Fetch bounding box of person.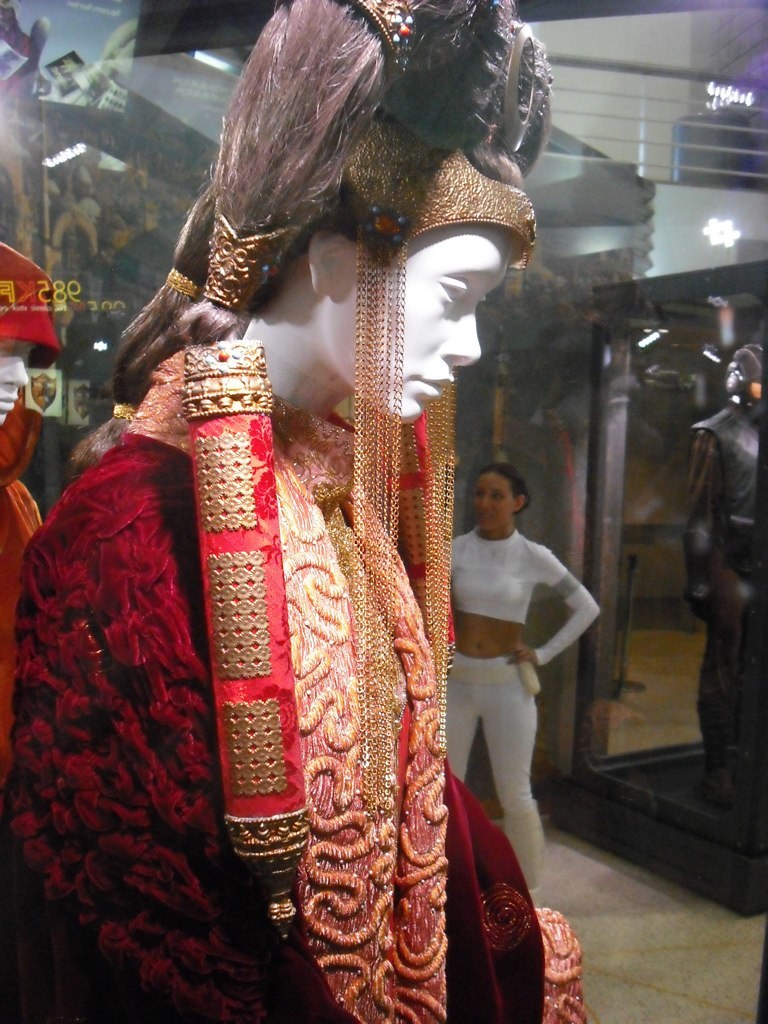
Bbox: bbox(0, 235, 68, 784).
